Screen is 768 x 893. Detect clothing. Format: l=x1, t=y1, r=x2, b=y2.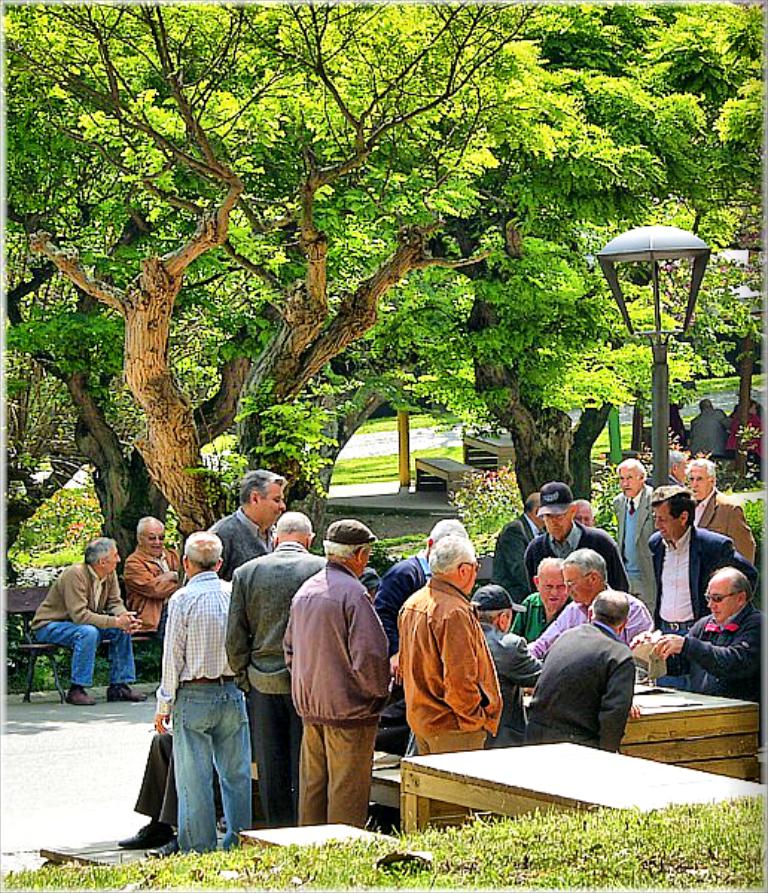
l=118, t=546, r=179, b=655.
